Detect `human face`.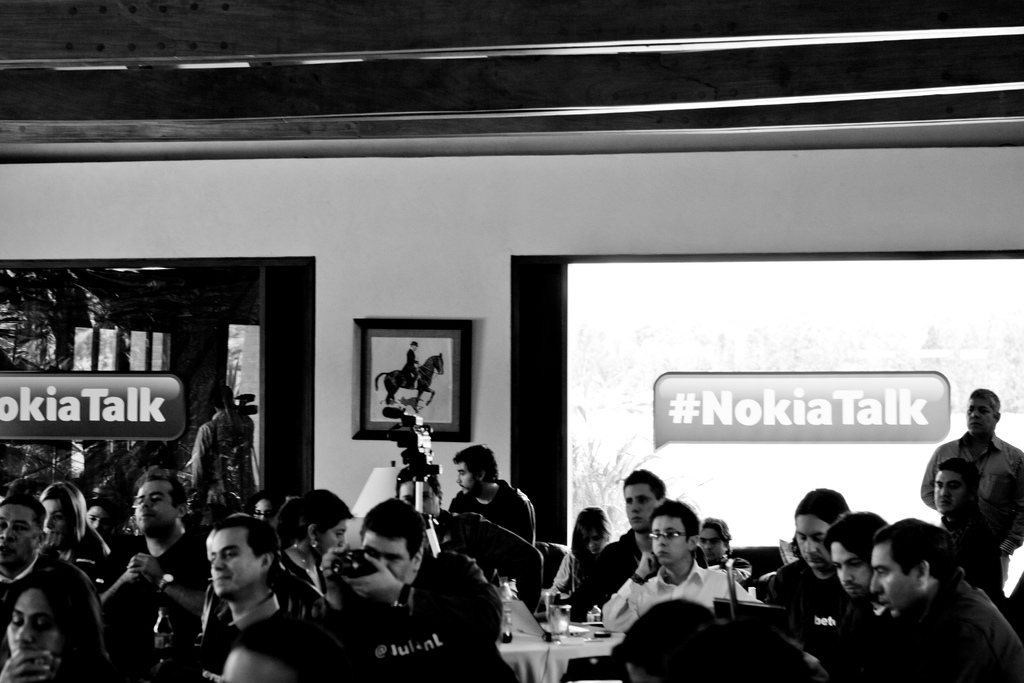
Detected at region(795, 509, 831, 572).
